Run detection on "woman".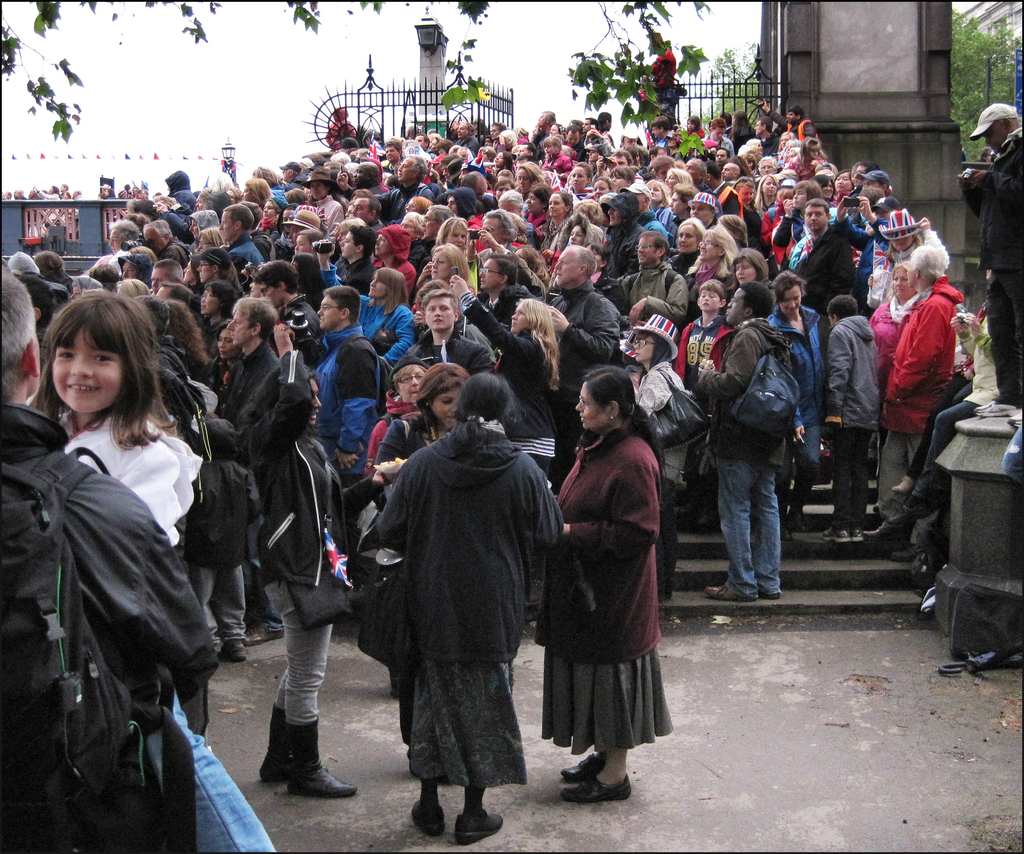
Result: (left=202, top=315, right=244, bottom=402).
